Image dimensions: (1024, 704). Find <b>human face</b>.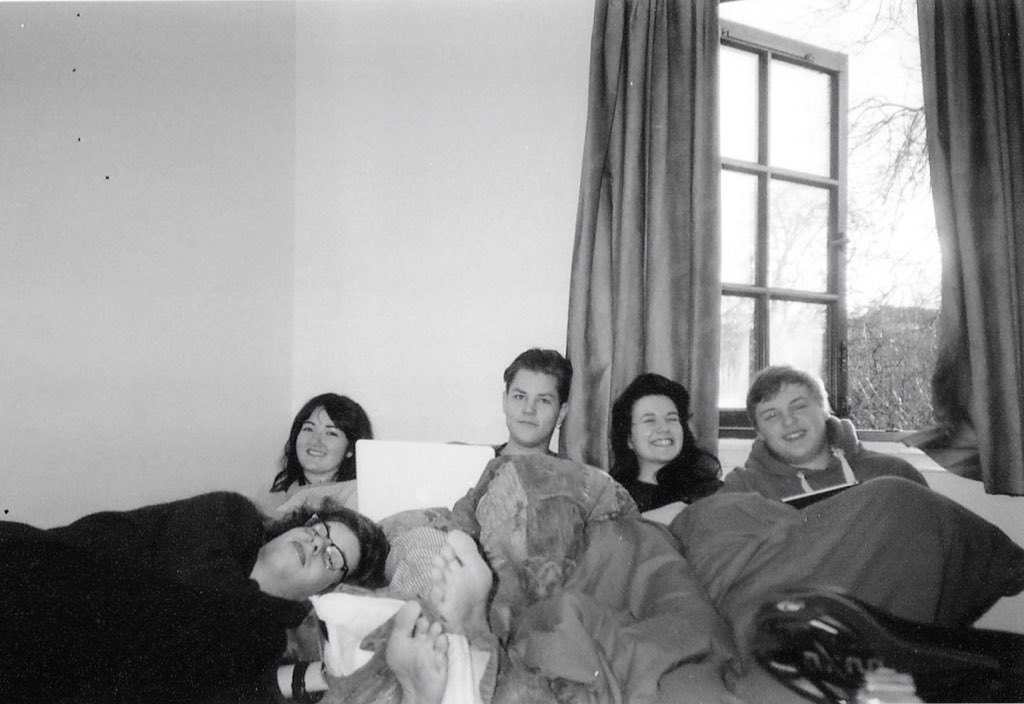
273/518/361/583.
